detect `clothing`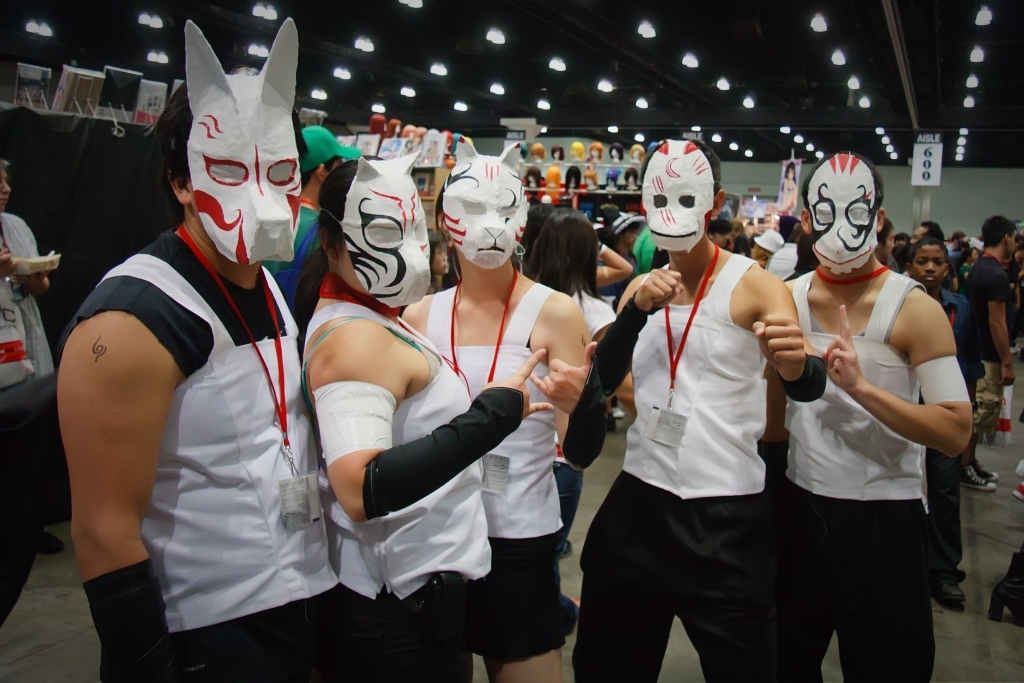
BBox(786, 275, 939, 682)
